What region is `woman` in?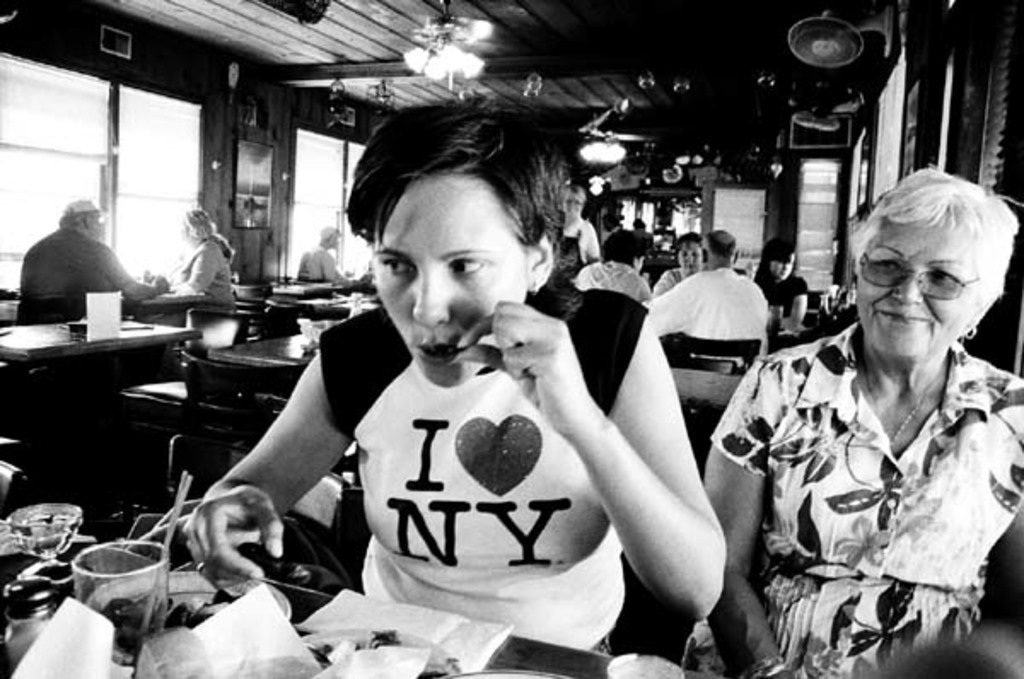
x1=684, y1=167, x2=1022, y2=674.
